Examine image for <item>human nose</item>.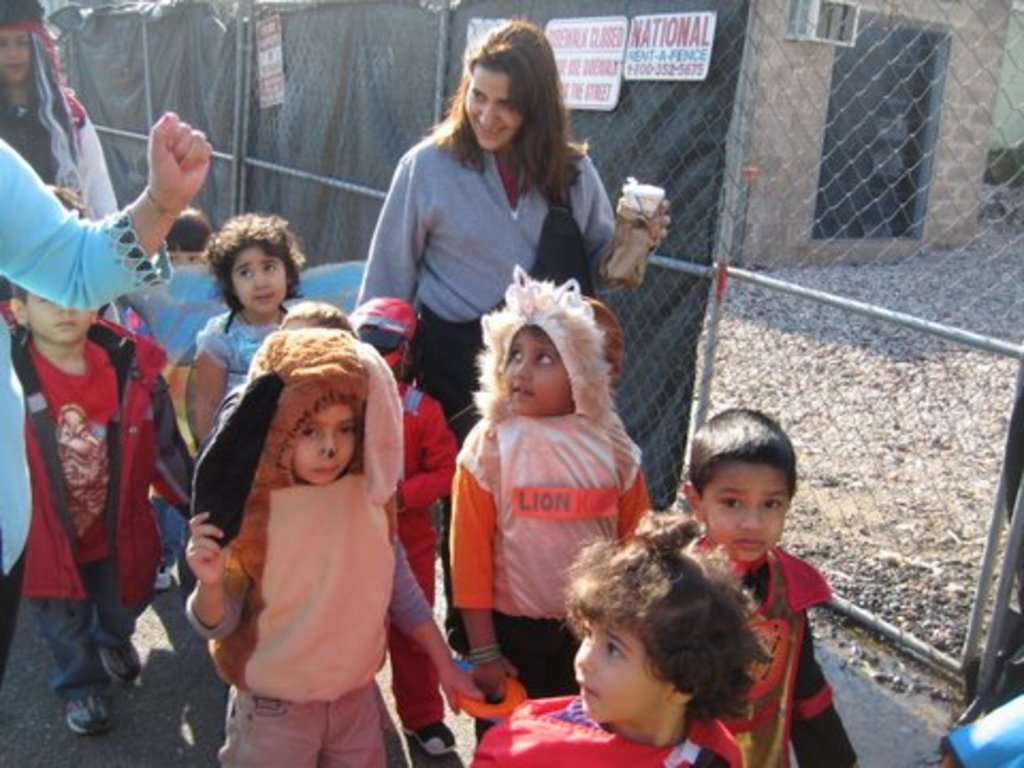
Examination result: 247 273 271 292.
